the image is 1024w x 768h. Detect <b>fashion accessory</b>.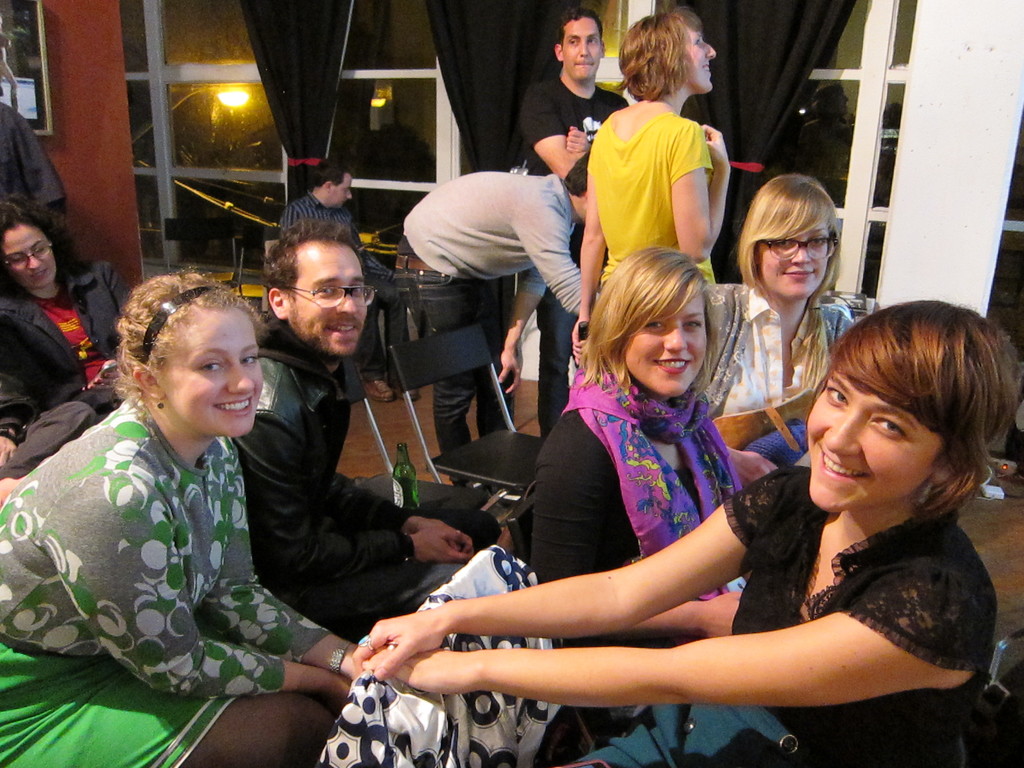
Detection: bbox(559, 359, 747, 600).
